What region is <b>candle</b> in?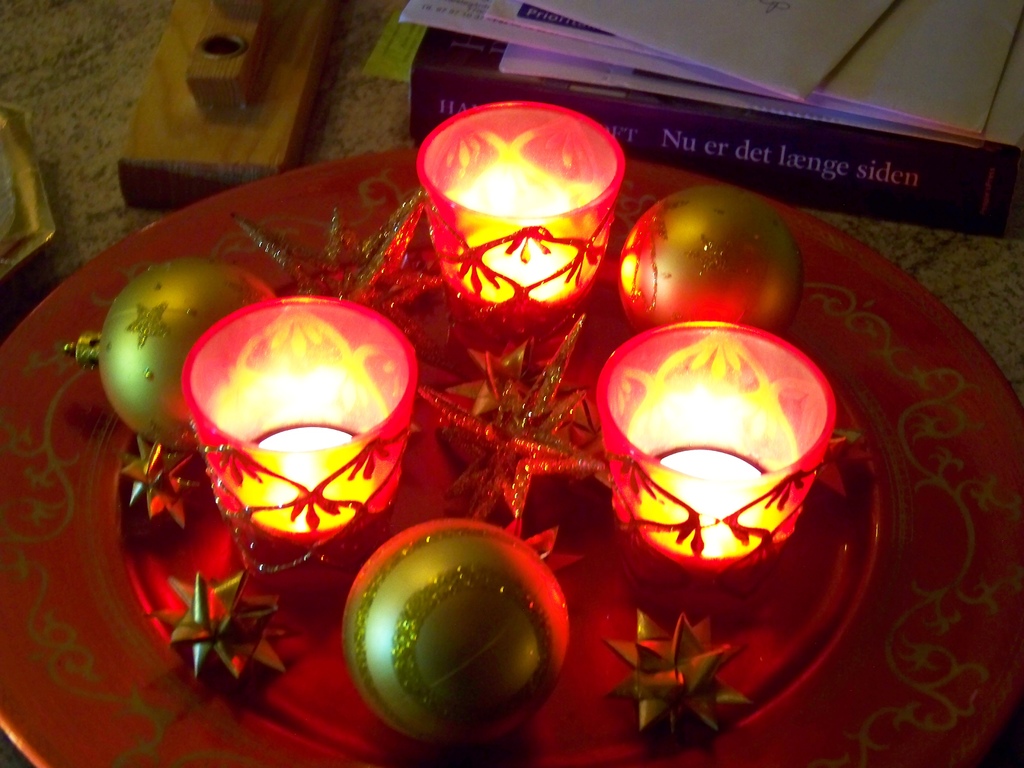
(622,456,792,569).
